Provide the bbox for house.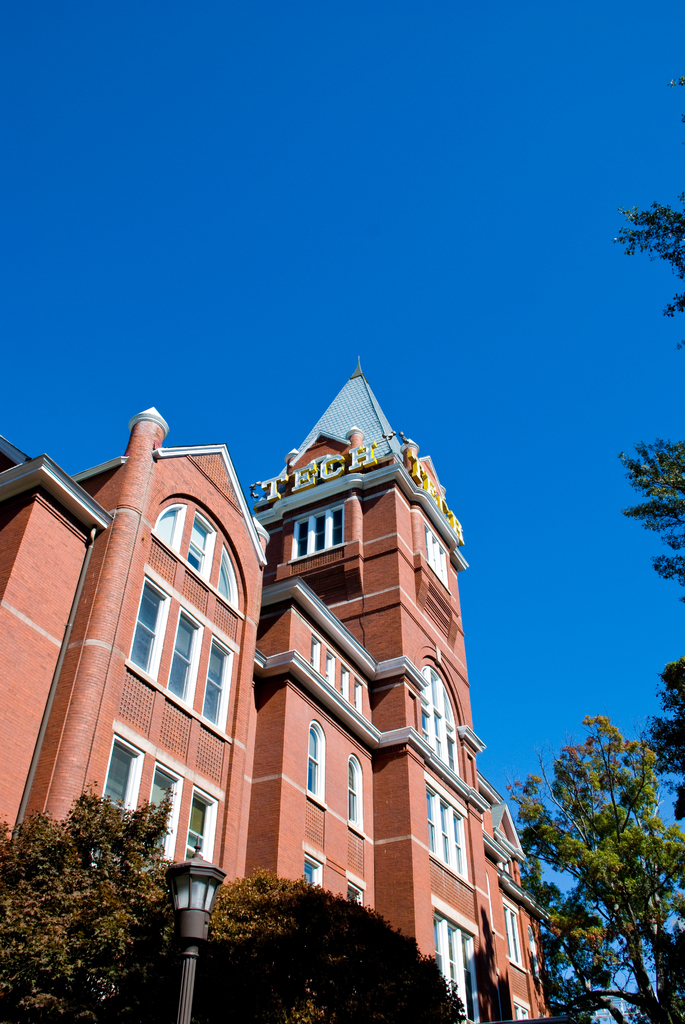
bbox(18, 342, 544, 1001).
